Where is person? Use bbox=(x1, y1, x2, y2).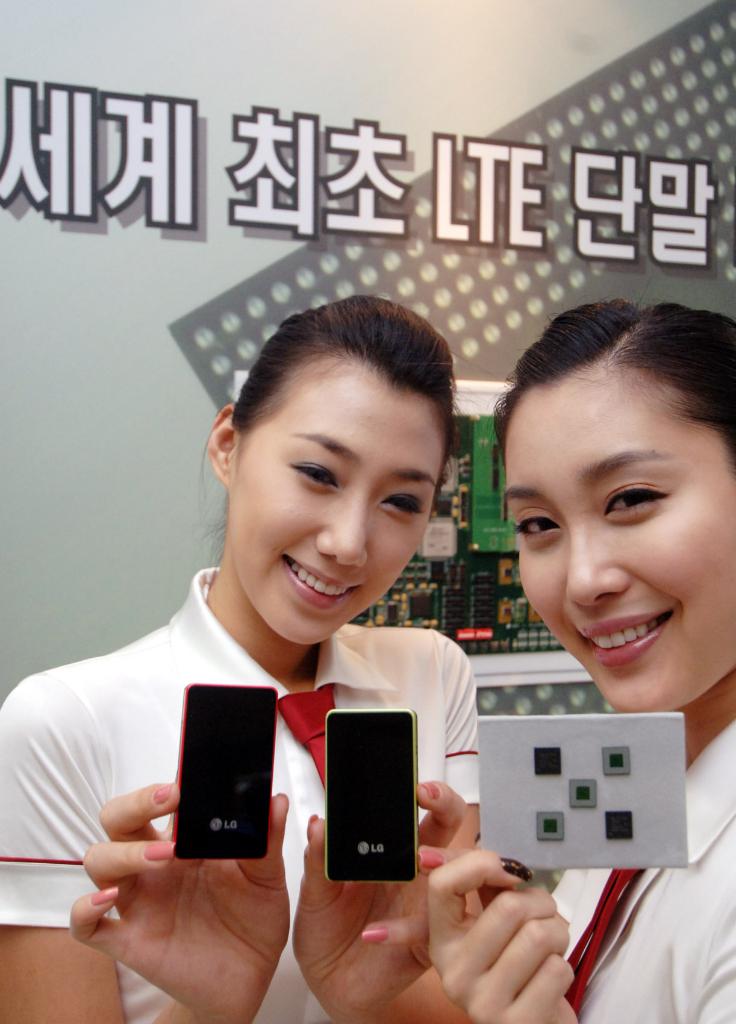
bbox=(428, 285, 735, 1023).
